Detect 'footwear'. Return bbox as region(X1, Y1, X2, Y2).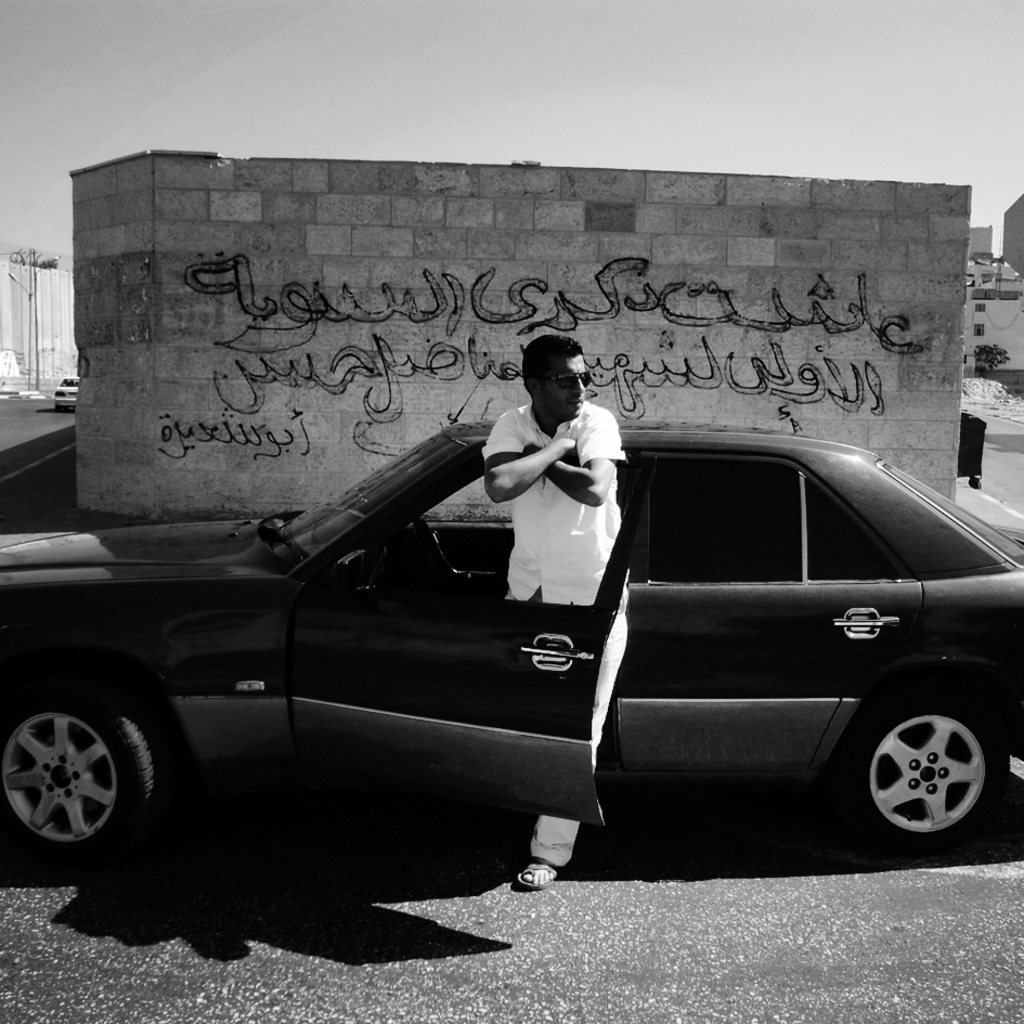
region(513, 860, 561, 895).
